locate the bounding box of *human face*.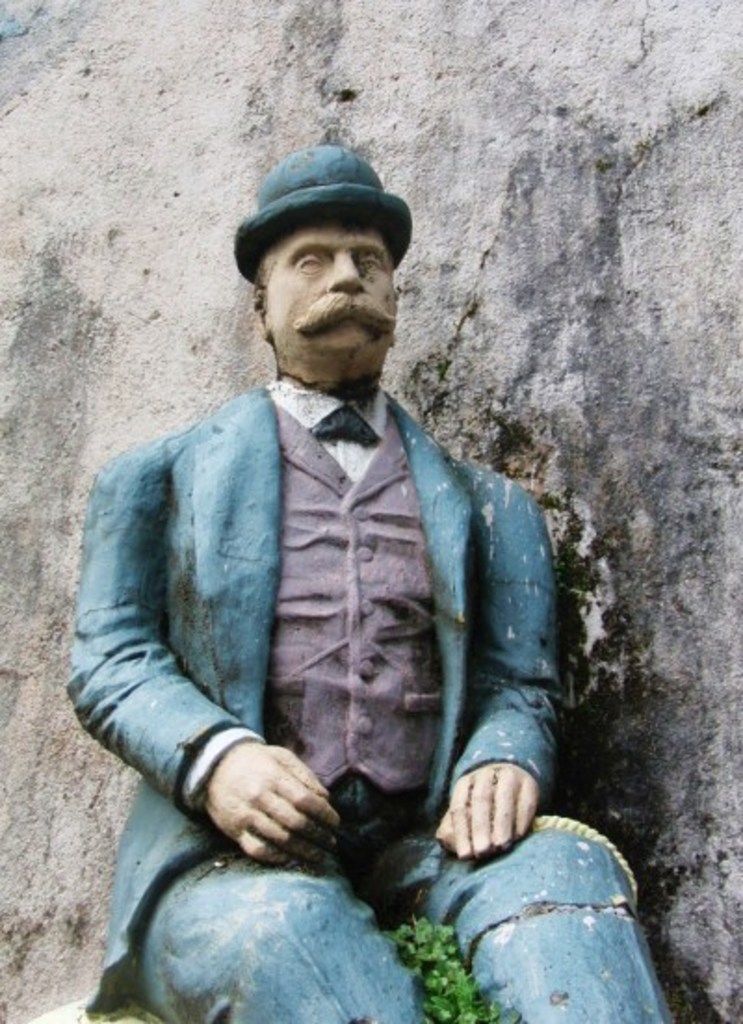
Bounding box: <box>275,223,398,357</box>.
